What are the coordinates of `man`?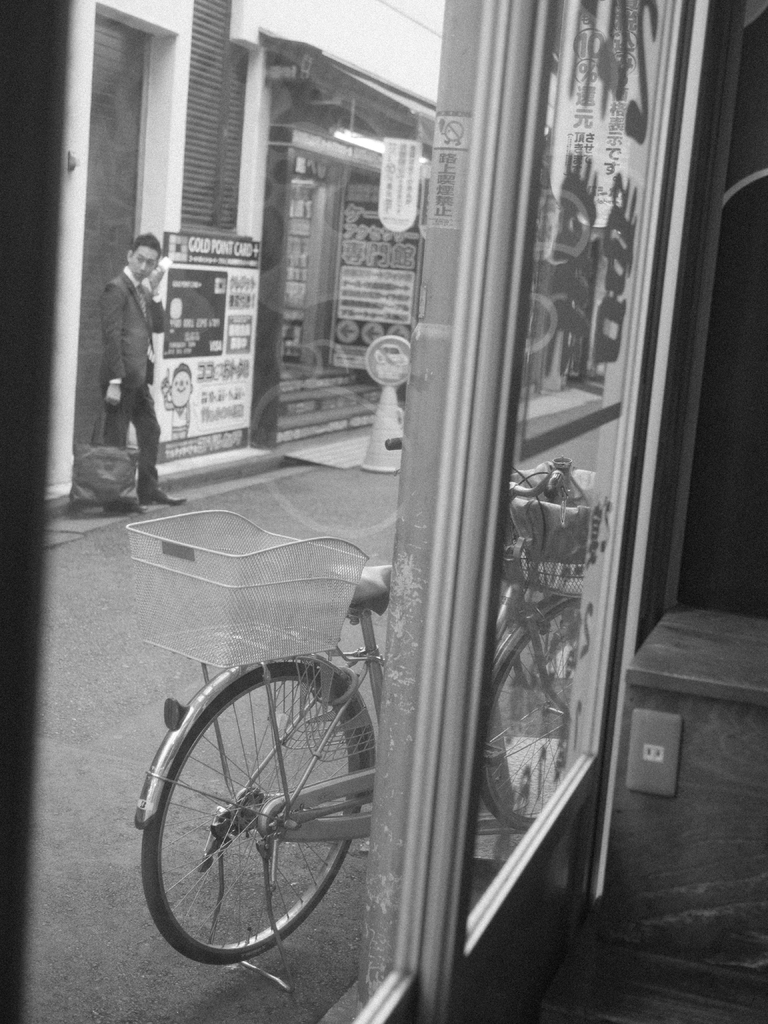
detection(88, 222, 175, 510).
